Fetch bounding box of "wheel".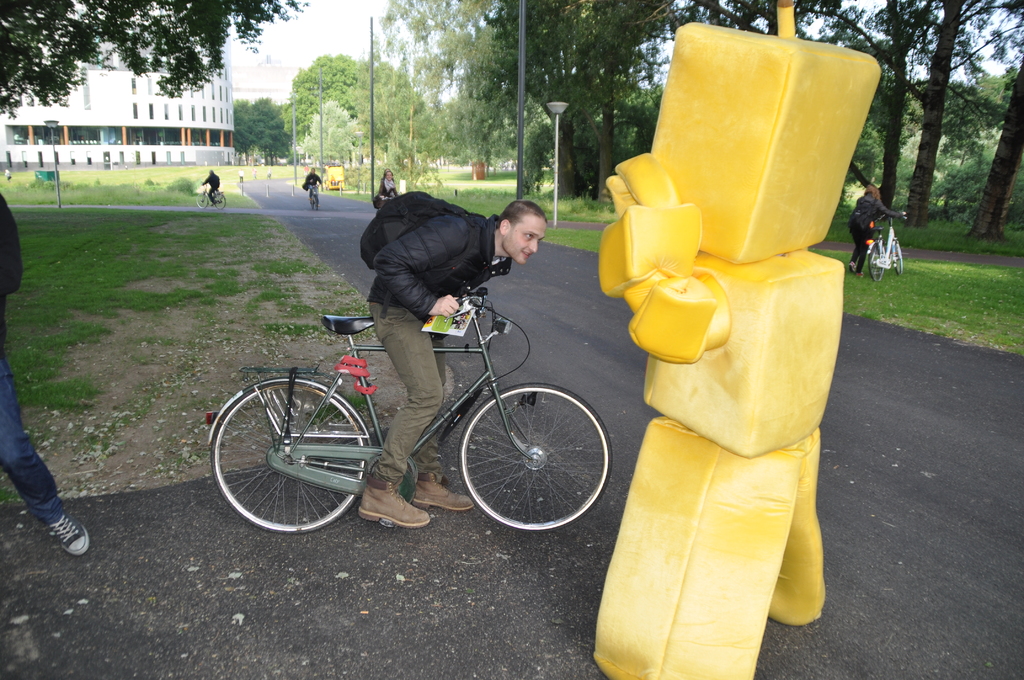
Bbox: bbox=[896, 241, 902, 275].
